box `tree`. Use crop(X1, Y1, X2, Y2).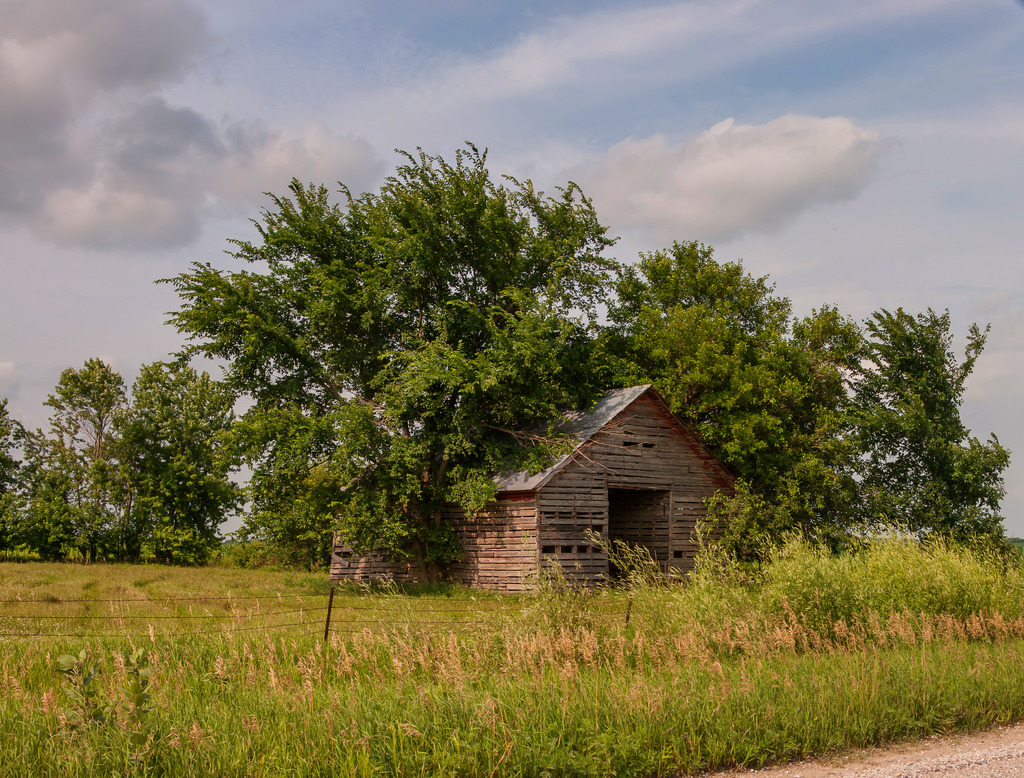
crop(828, 293, 991, 574).
